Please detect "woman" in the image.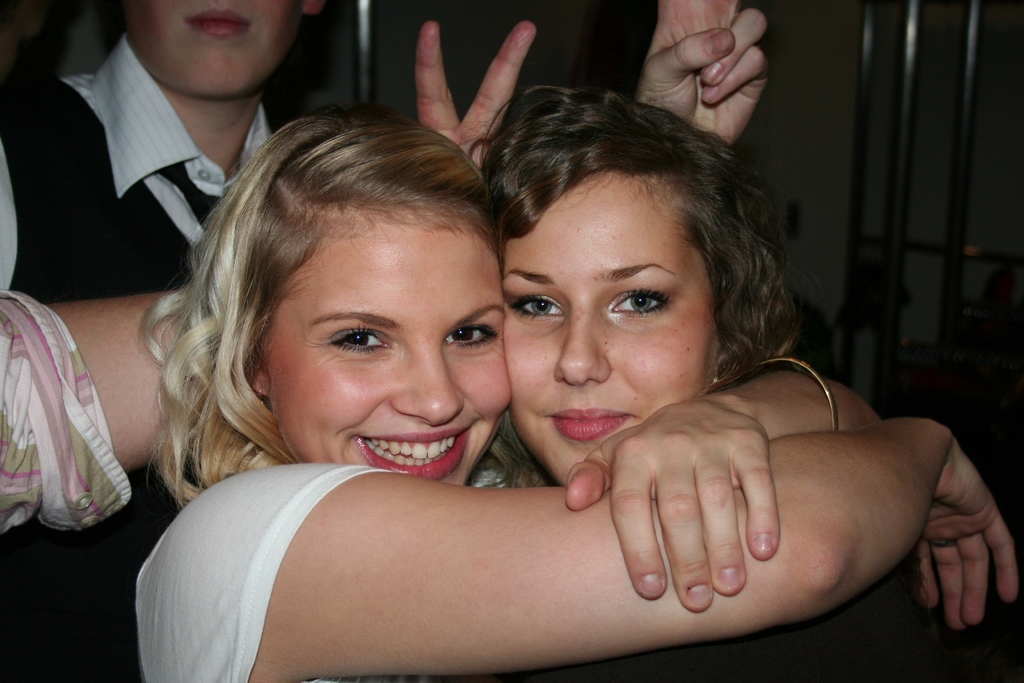
bbox(465, 80, 973, 682).
